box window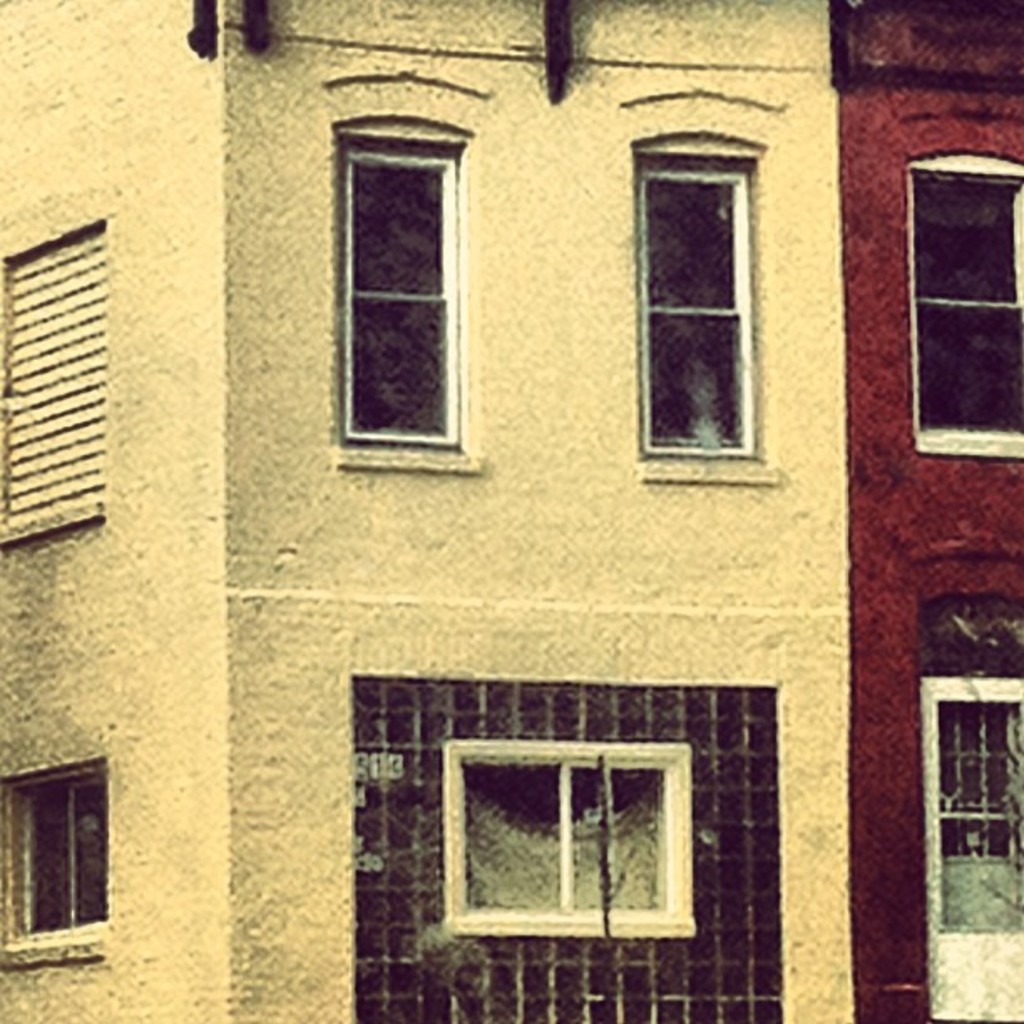
detection(909, 171, 1022, 462)
